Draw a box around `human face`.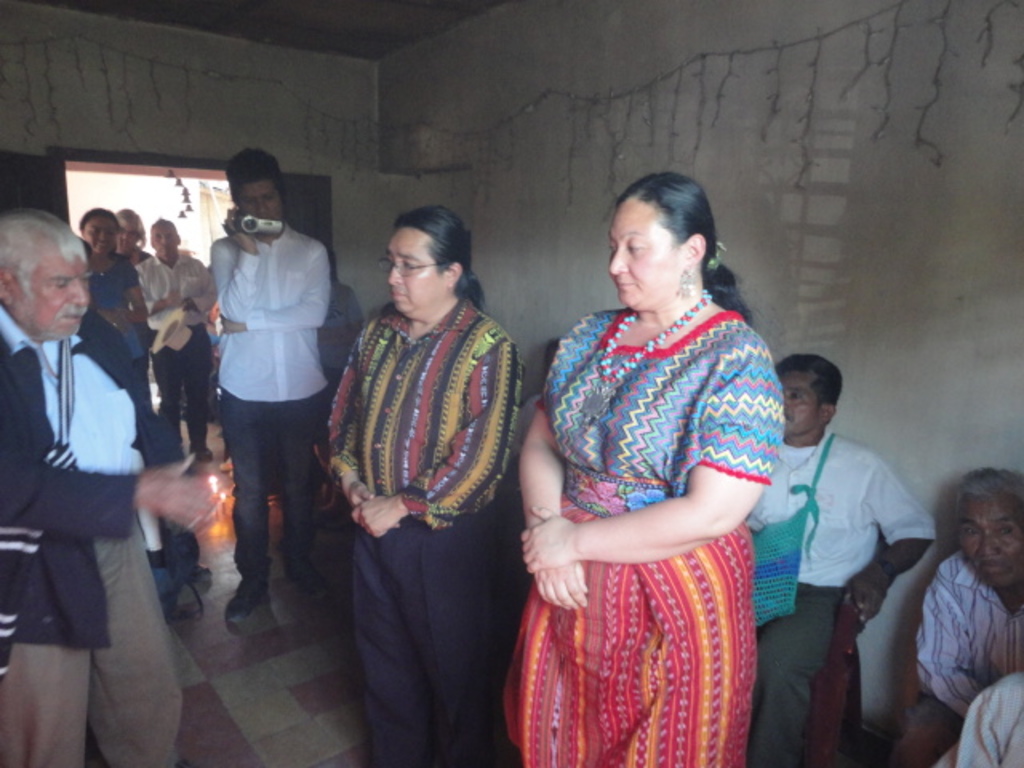
<region>78, 213, 120, 264</region>.
